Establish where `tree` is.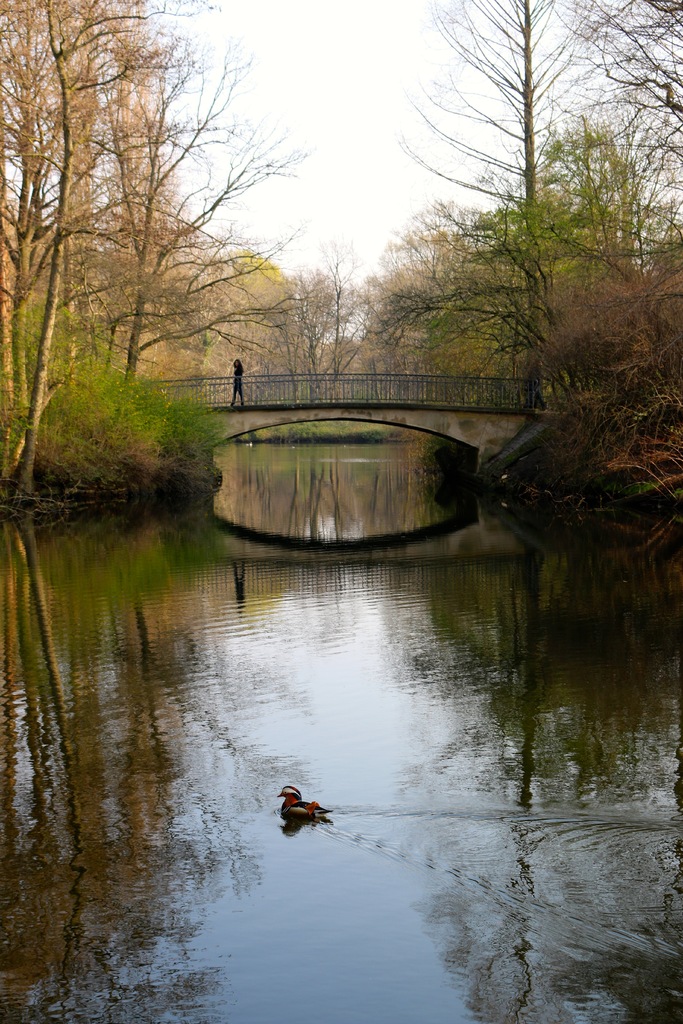
Established at rect(463, 131, 660, 370).
